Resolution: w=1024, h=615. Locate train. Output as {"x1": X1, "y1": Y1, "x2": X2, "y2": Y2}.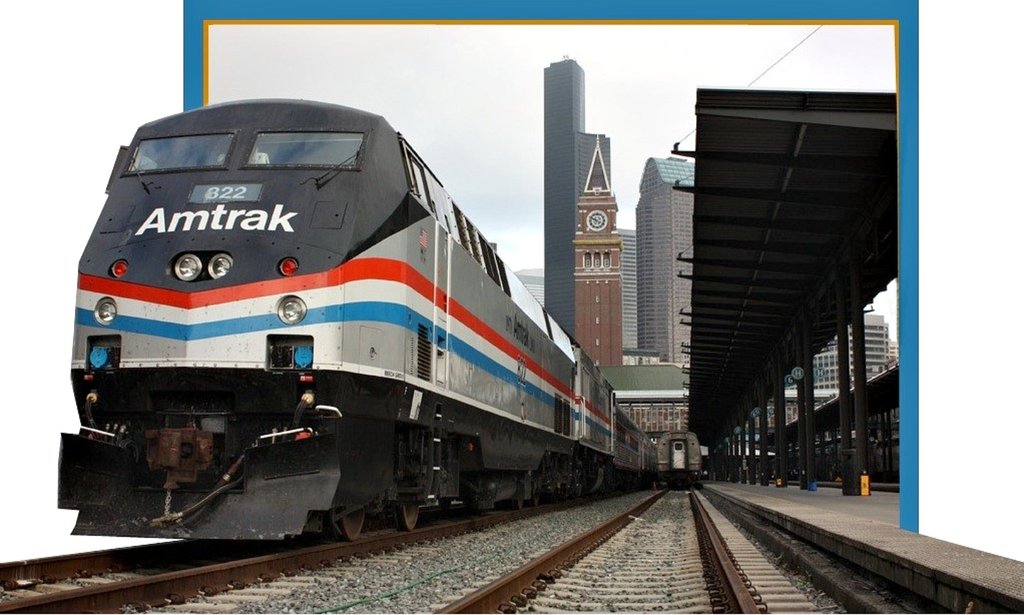
{"x1": 653, "y1": 428, "x2": 704, "y2": 486}.
